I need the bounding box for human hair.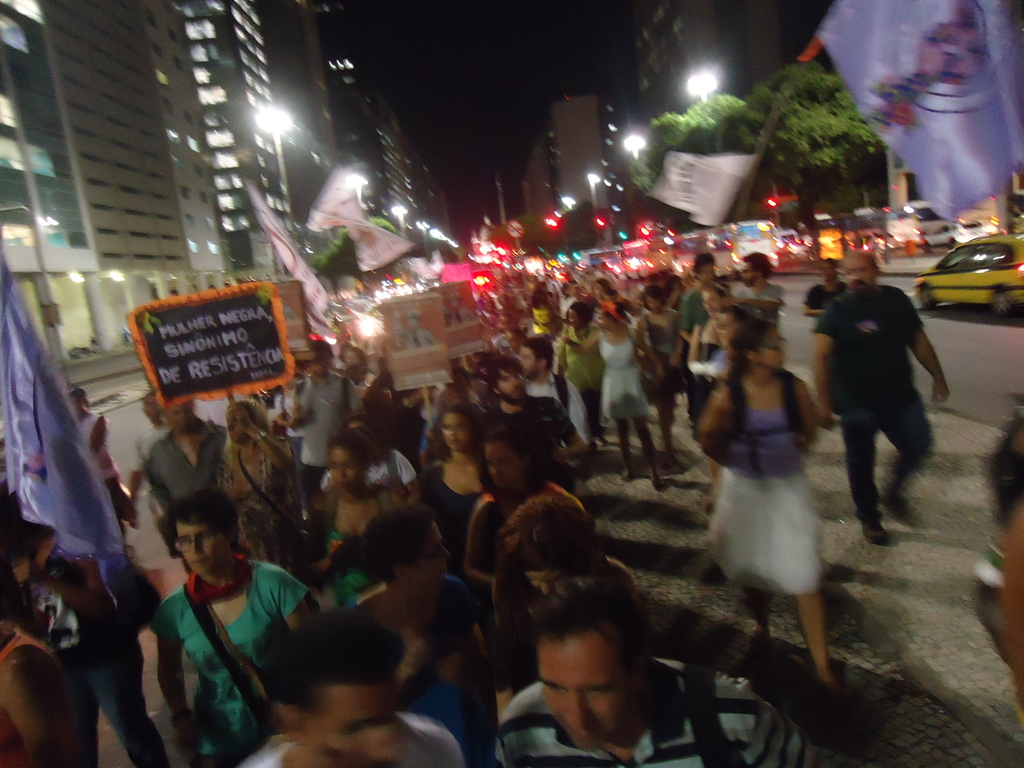
Here it is: 169, 490, 241, 582.
